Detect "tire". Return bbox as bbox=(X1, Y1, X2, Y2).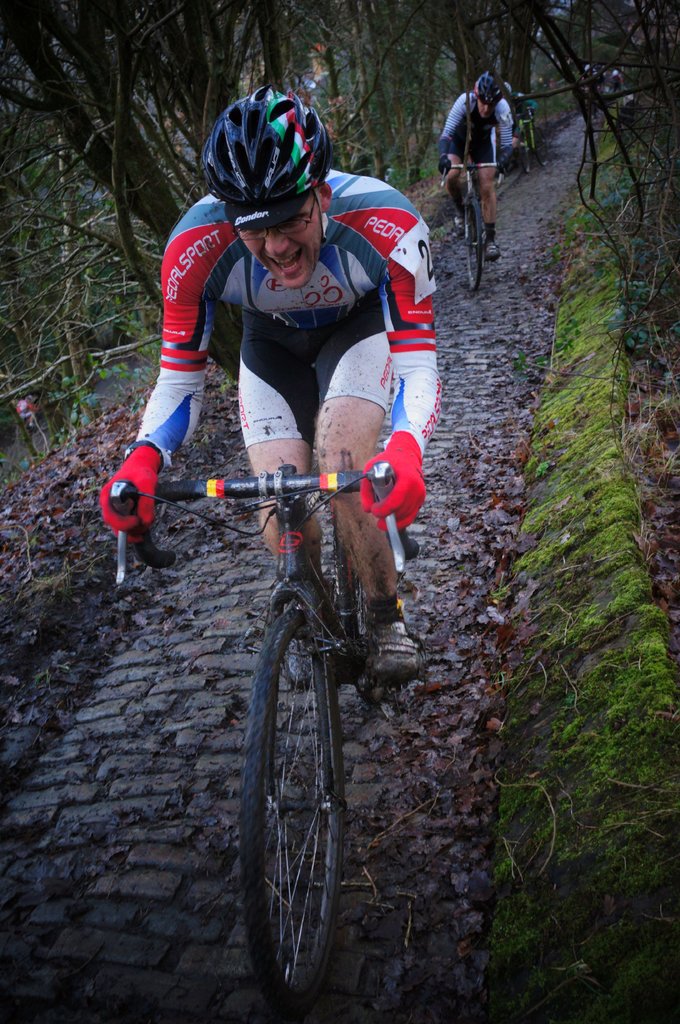
bbox=(462, 202, 485, 292).
